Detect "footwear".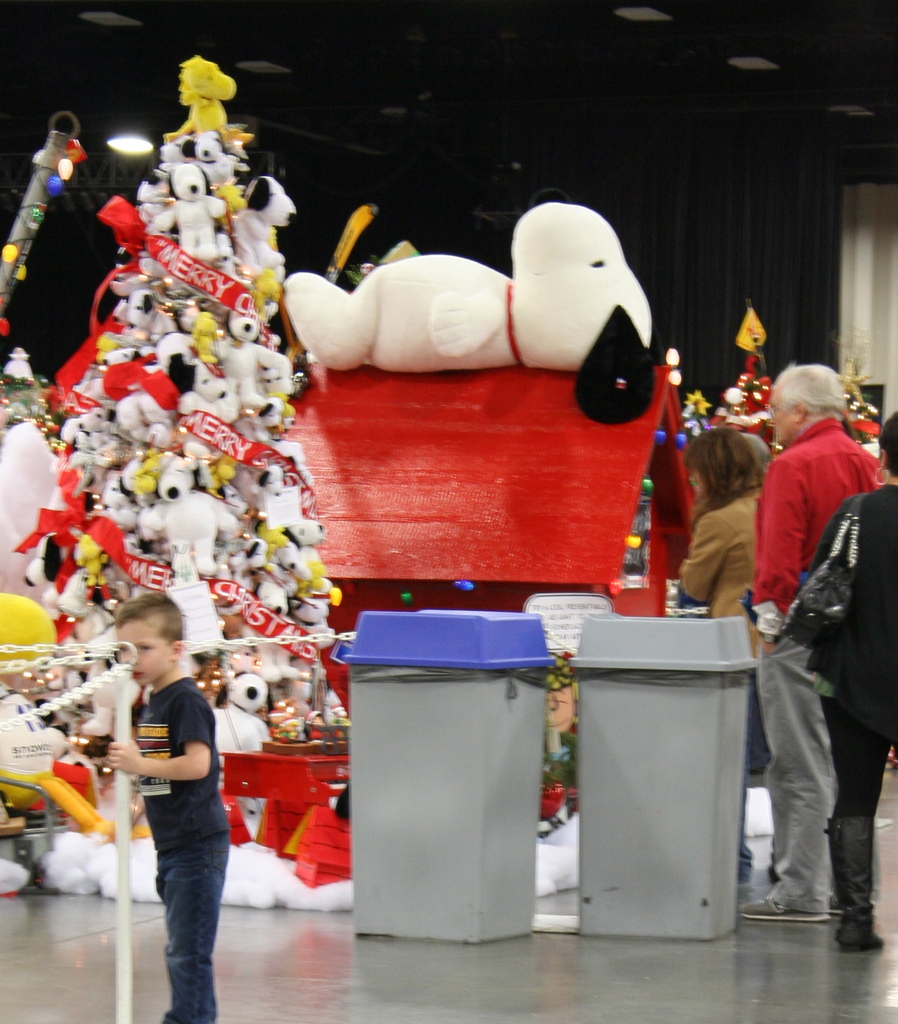
Detected at bbox=(739, 888, 828, 927).
